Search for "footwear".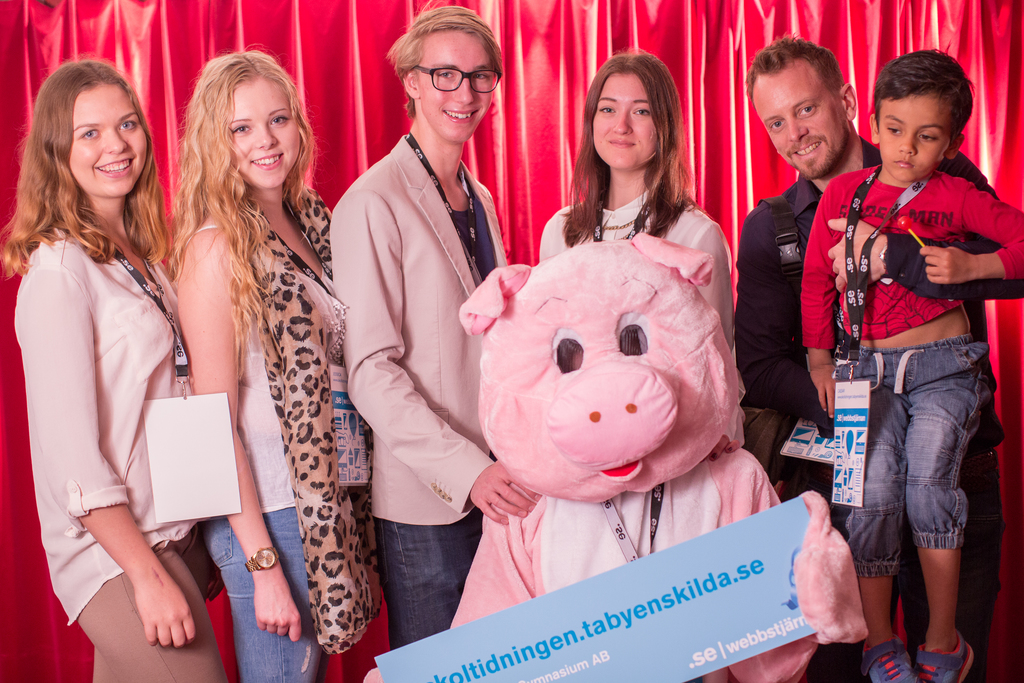
Found at region(915, 629, 975, 682).
